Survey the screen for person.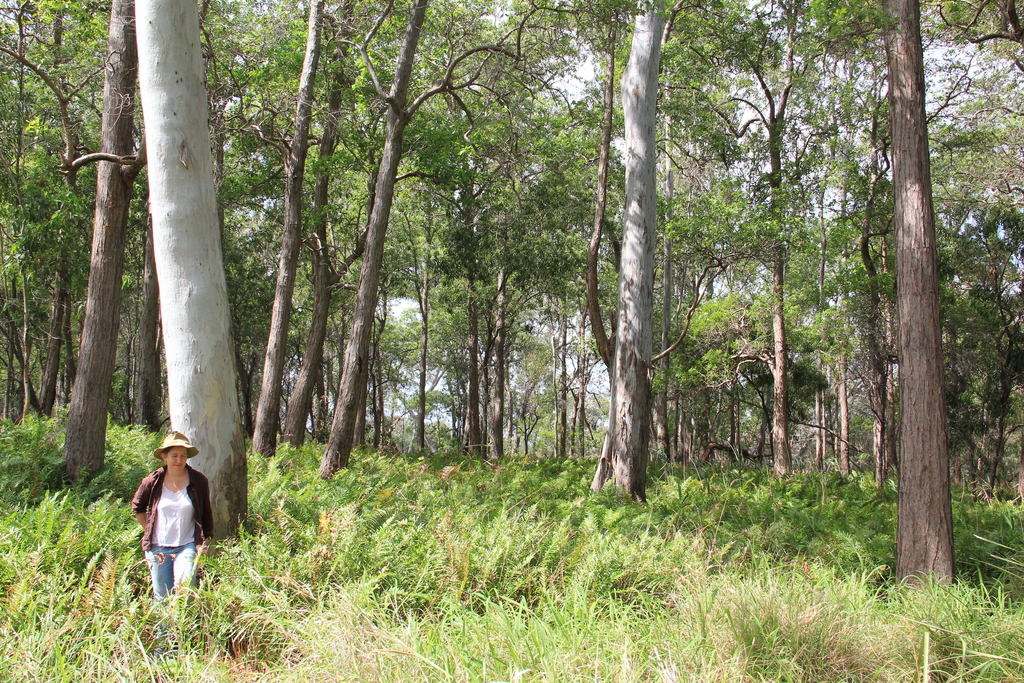
Survey found: [x1=129, y1=444, x2=218, y2=658].
